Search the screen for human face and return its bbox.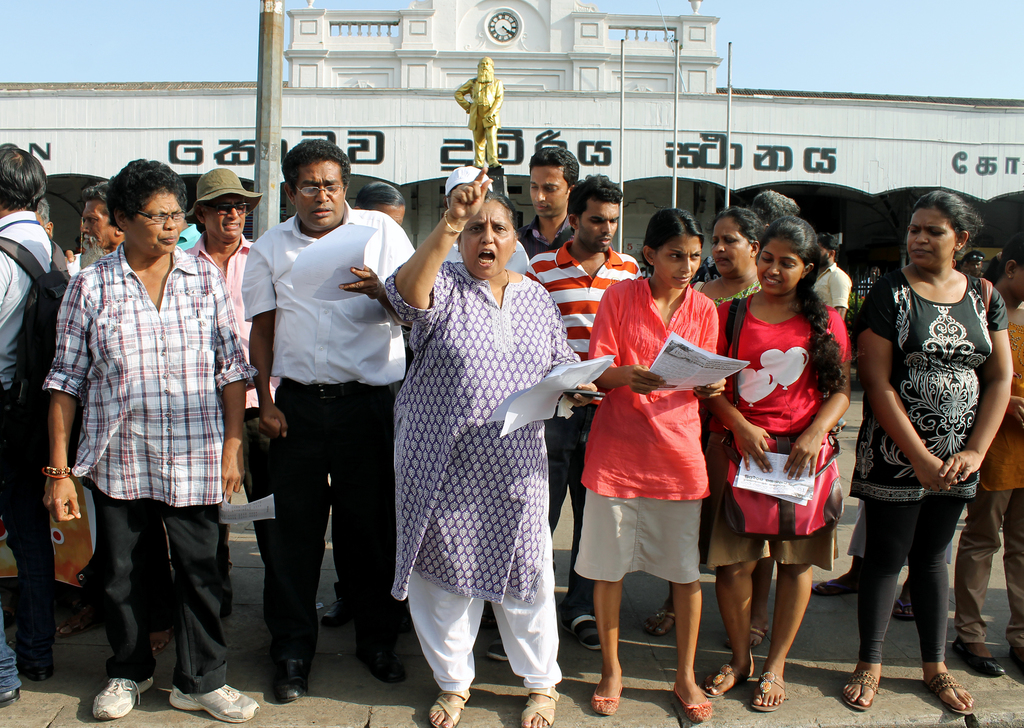
Found: locate(127, 193, 180, 257).
